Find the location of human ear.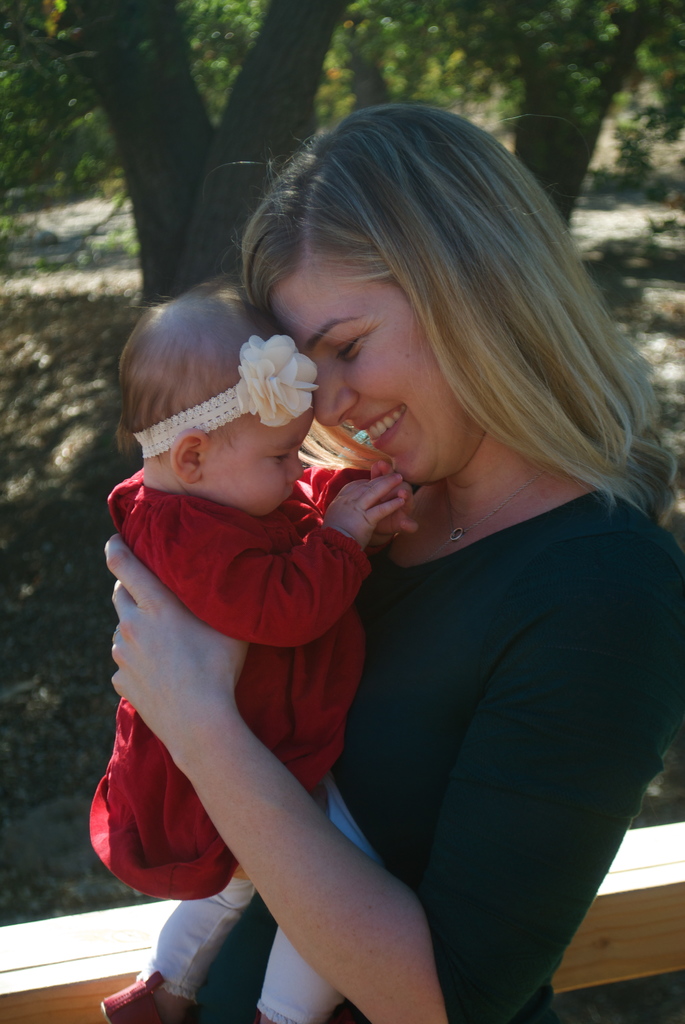
Location: [left=171, top=428, right=203, bottom=487].
